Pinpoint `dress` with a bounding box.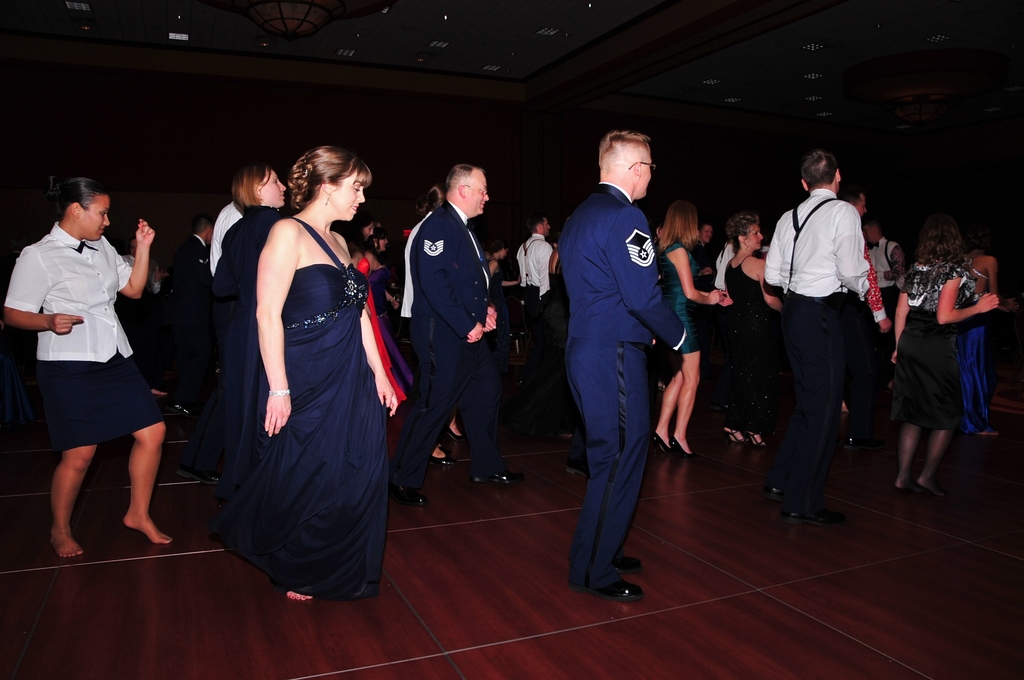
[left=902, top=289, right=973, bottom=445].
